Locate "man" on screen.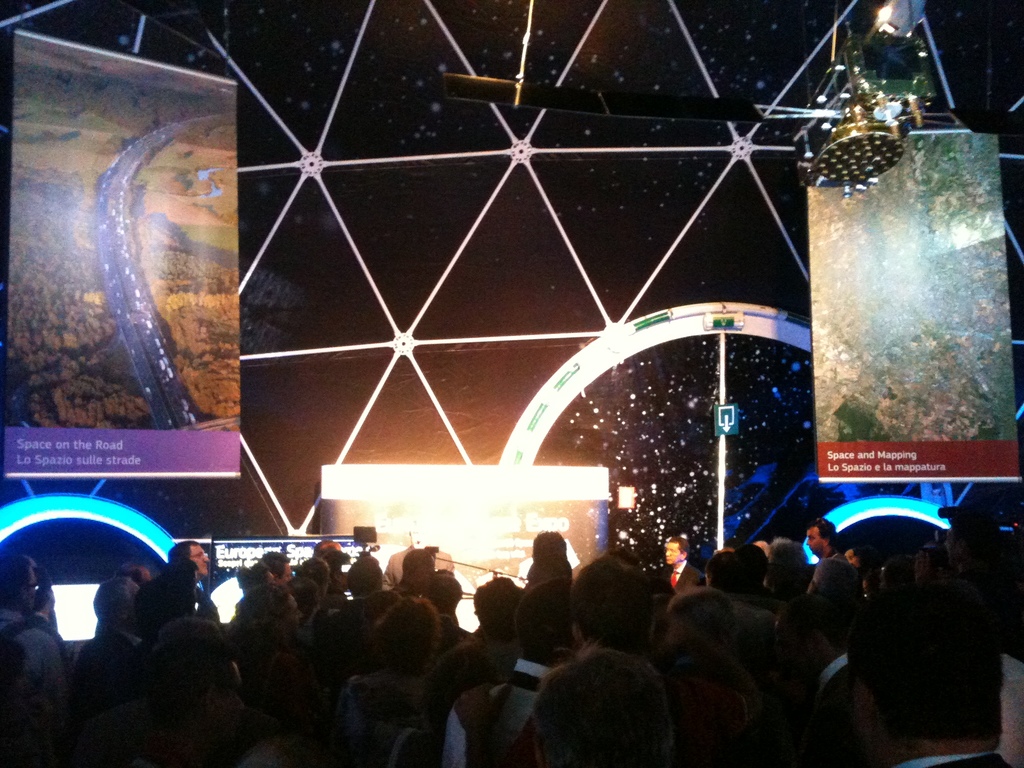
On screen at bbox=[114, 566, 148, 586].
